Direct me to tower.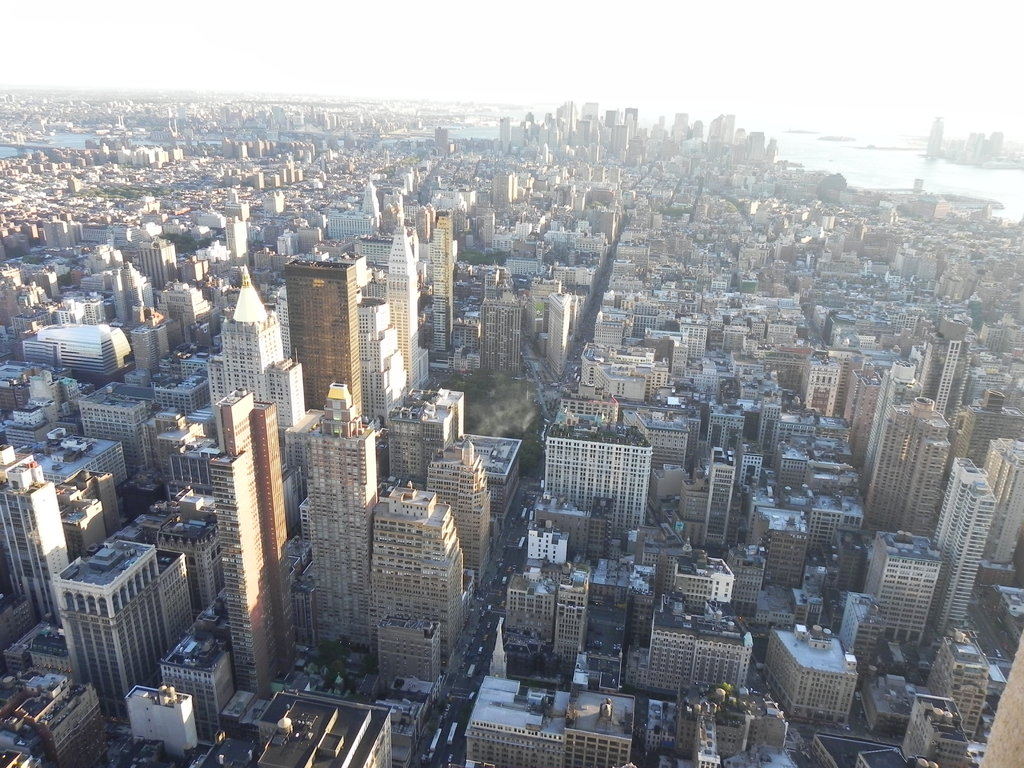
Direction: [x1=177, y1=388, x2=283, y2=693].
